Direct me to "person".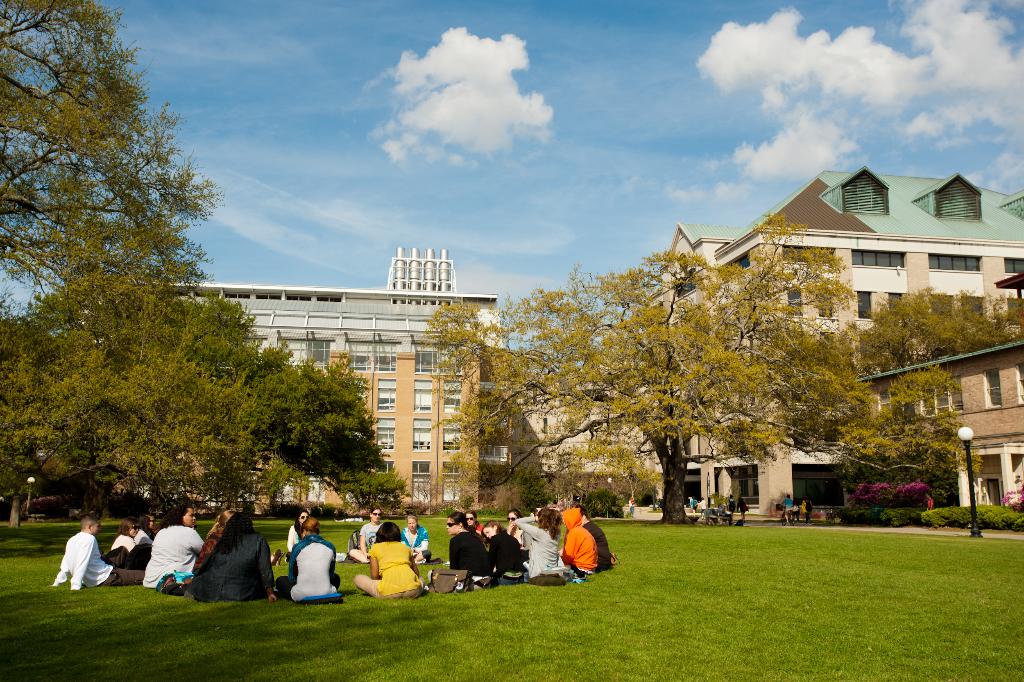
Direction: 191 514 234 572.
